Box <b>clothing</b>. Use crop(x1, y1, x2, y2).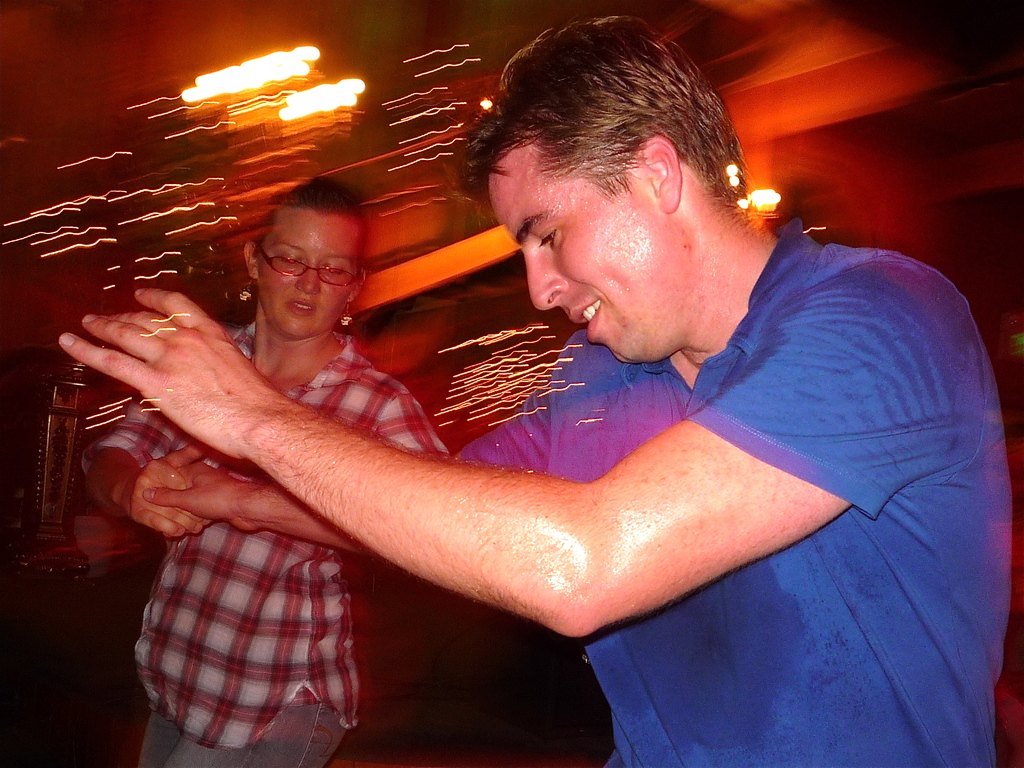
crop(457, 217, 1011, 767).
